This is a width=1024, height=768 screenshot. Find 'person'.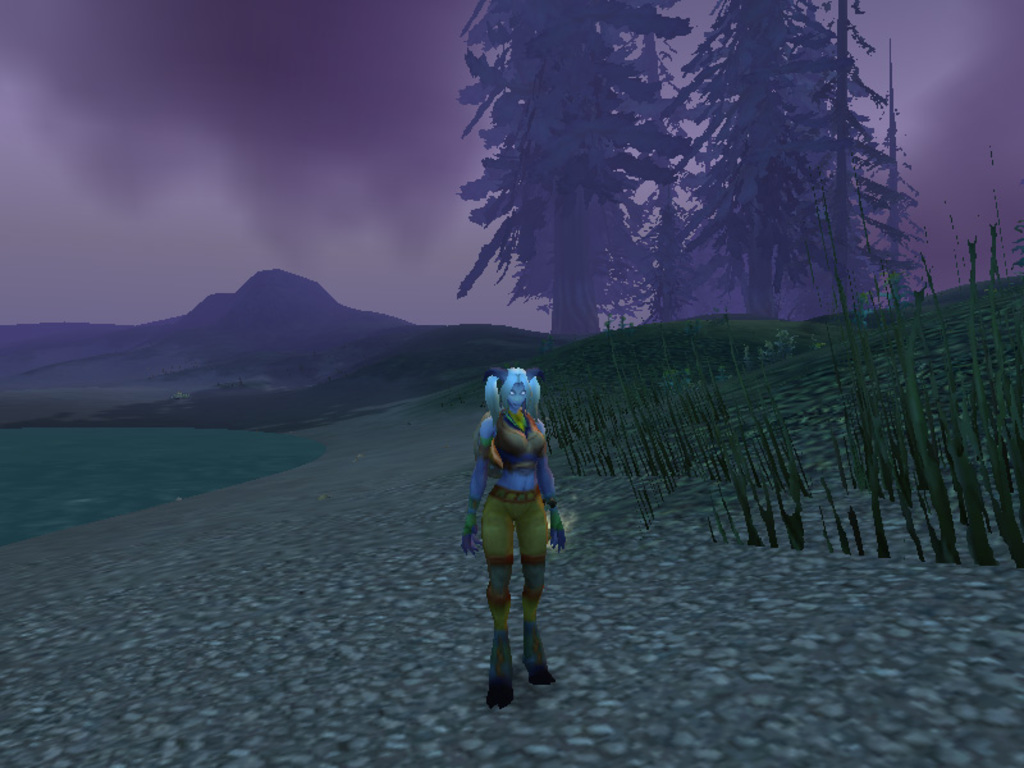
Bounding box: 470,344,561,699.
